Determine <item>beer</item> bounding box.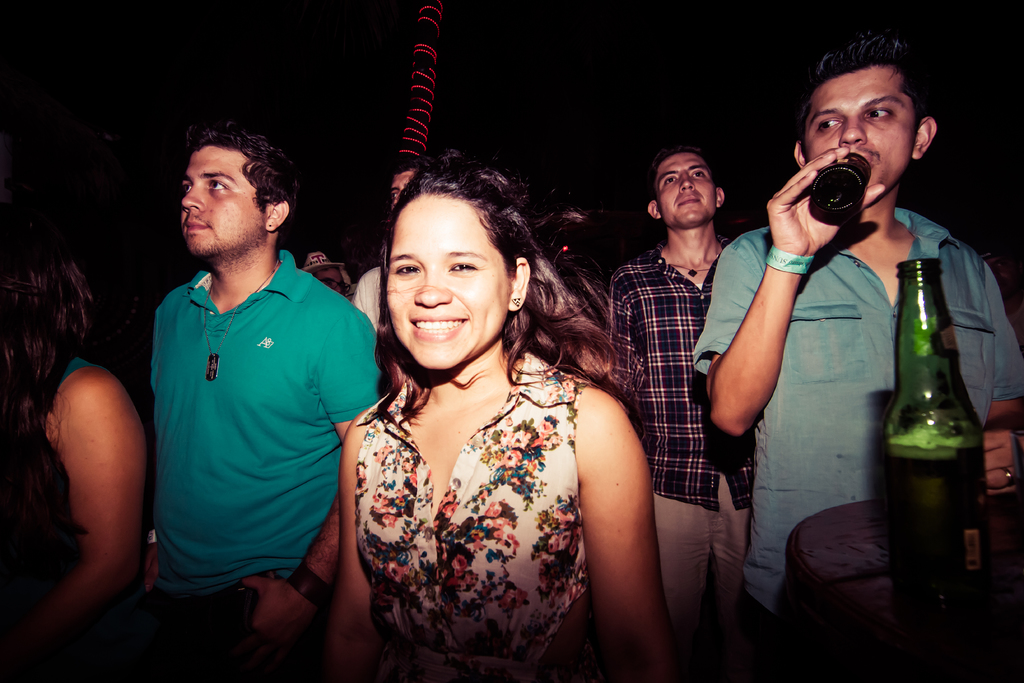
Determined: locate(806, 147, 872, 227).
